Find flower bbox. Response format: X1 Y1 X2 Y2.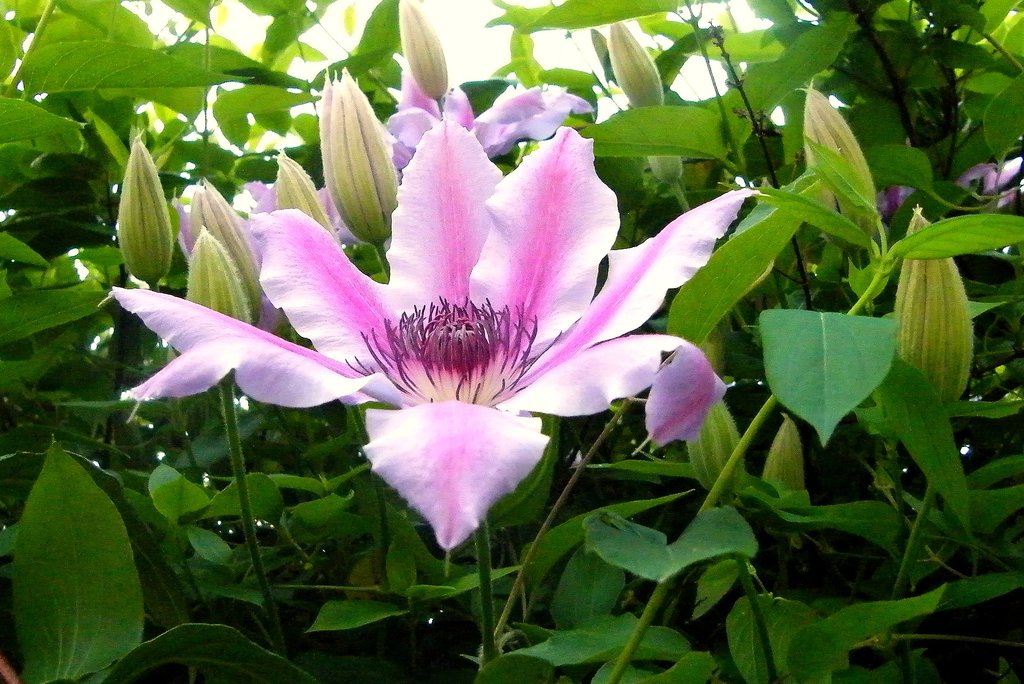
607 22 664 108.
